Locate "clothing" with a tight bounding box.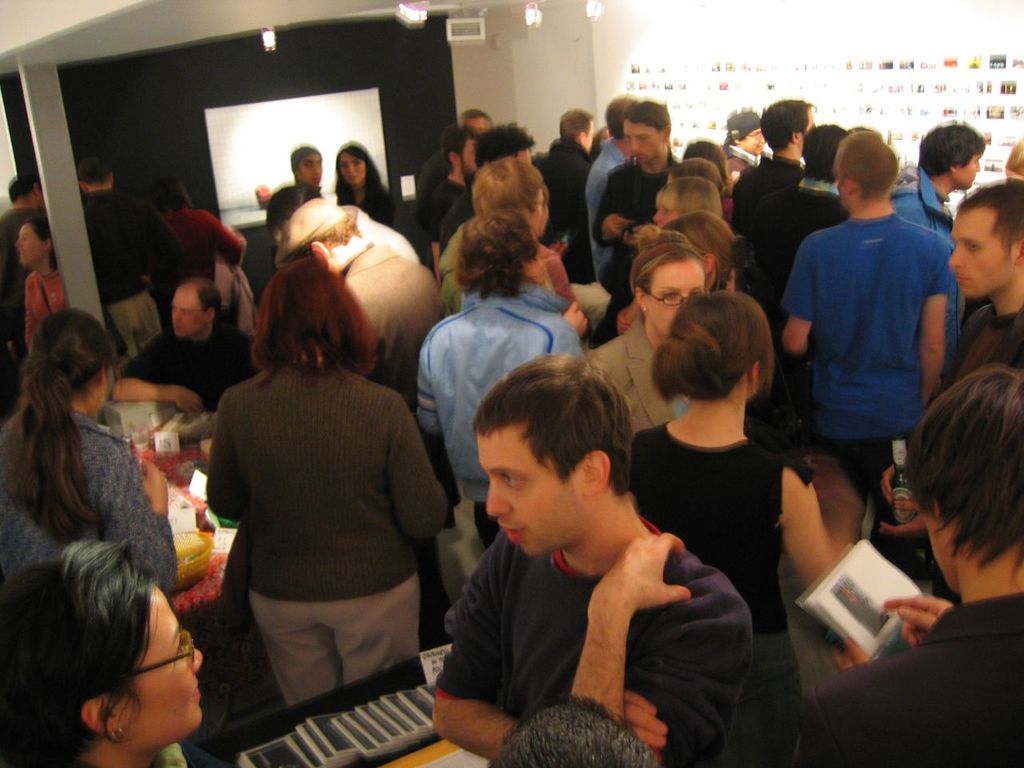
detection(729, 146, 799, 318).
